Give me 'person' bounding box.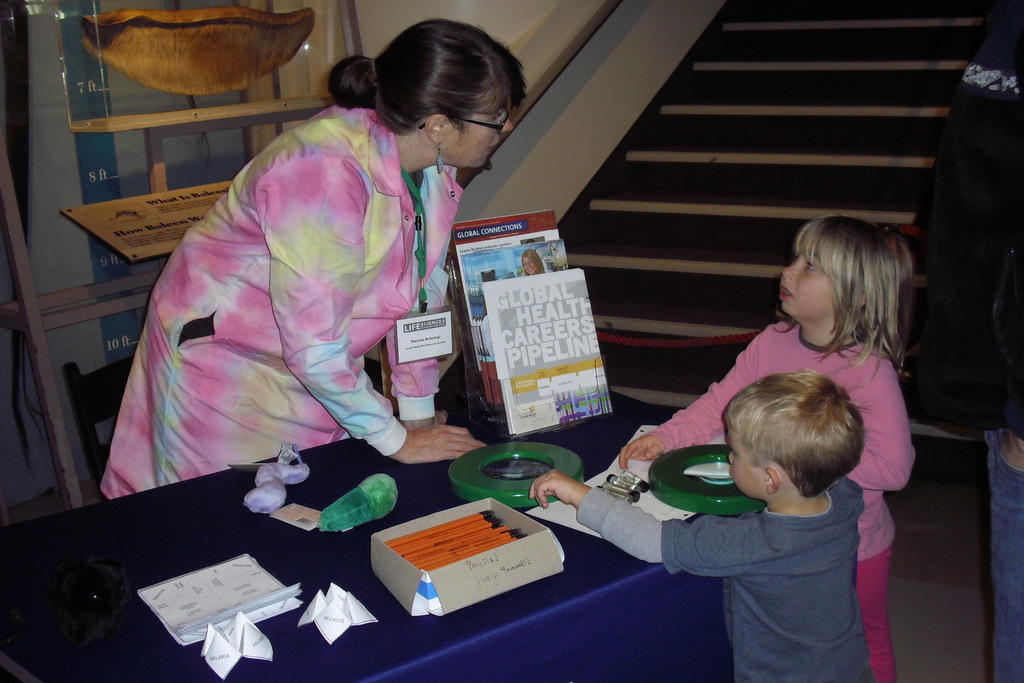
529, 370, 874, 682.
